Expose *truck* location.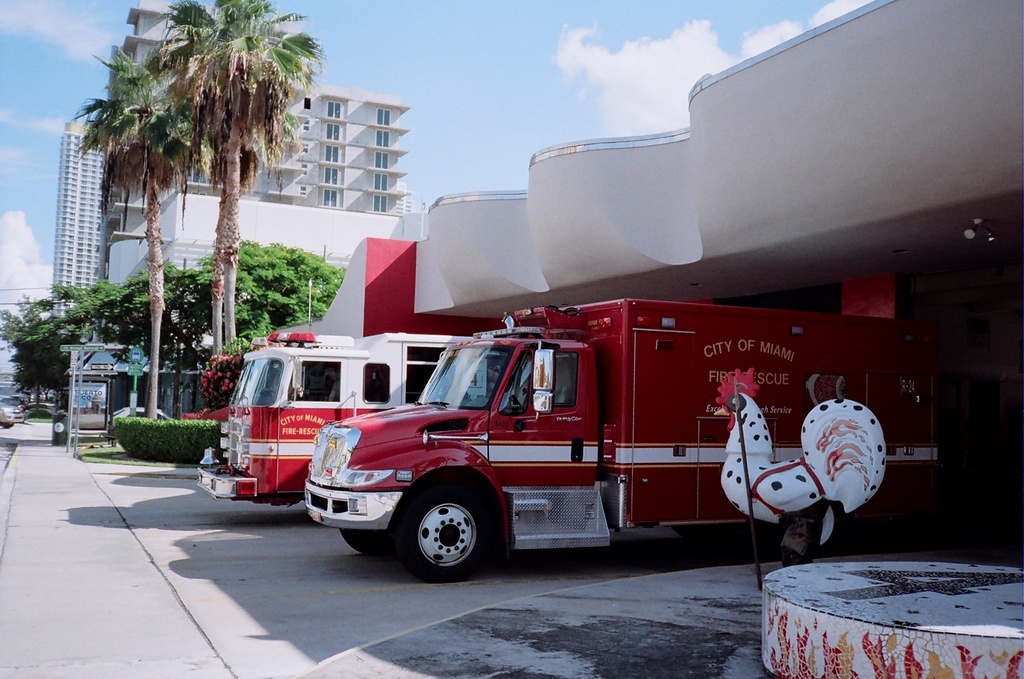
Exposed at pyautogui.locateOnScreen(198, 328, 511, 513).
